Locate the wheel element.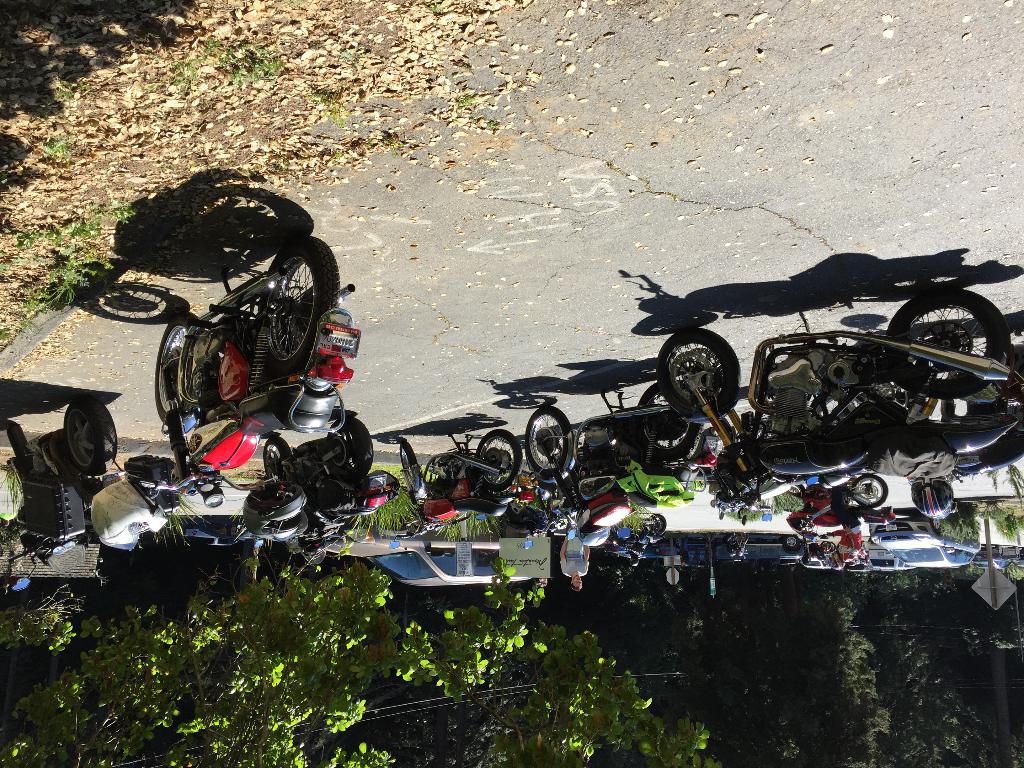
Element bbox: BBox(67, 392, 116, 477).
